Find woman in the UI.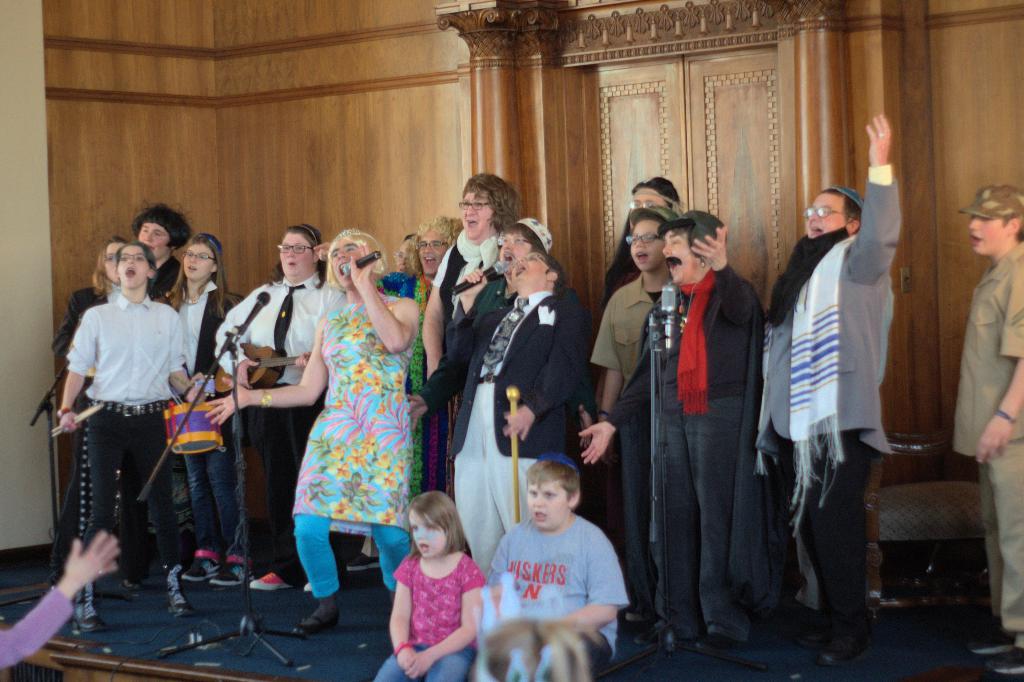
UI element at Rect(141, 231, 252, 597).
